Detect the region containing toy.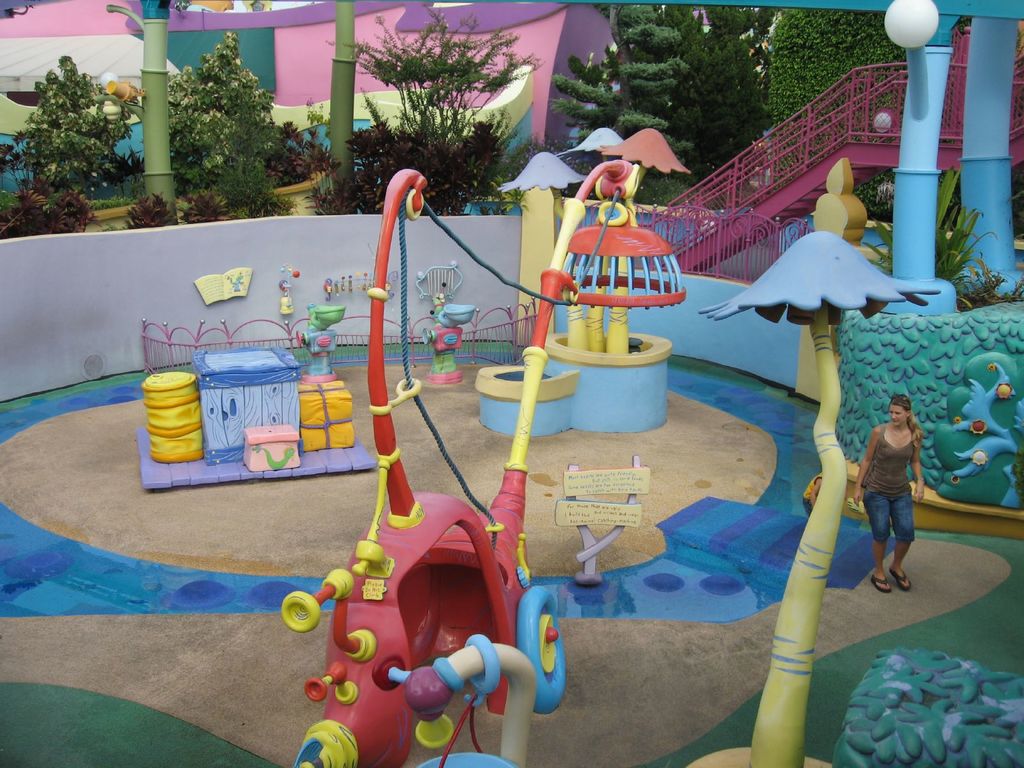
bbox=[834, 646, 1023, 767].
